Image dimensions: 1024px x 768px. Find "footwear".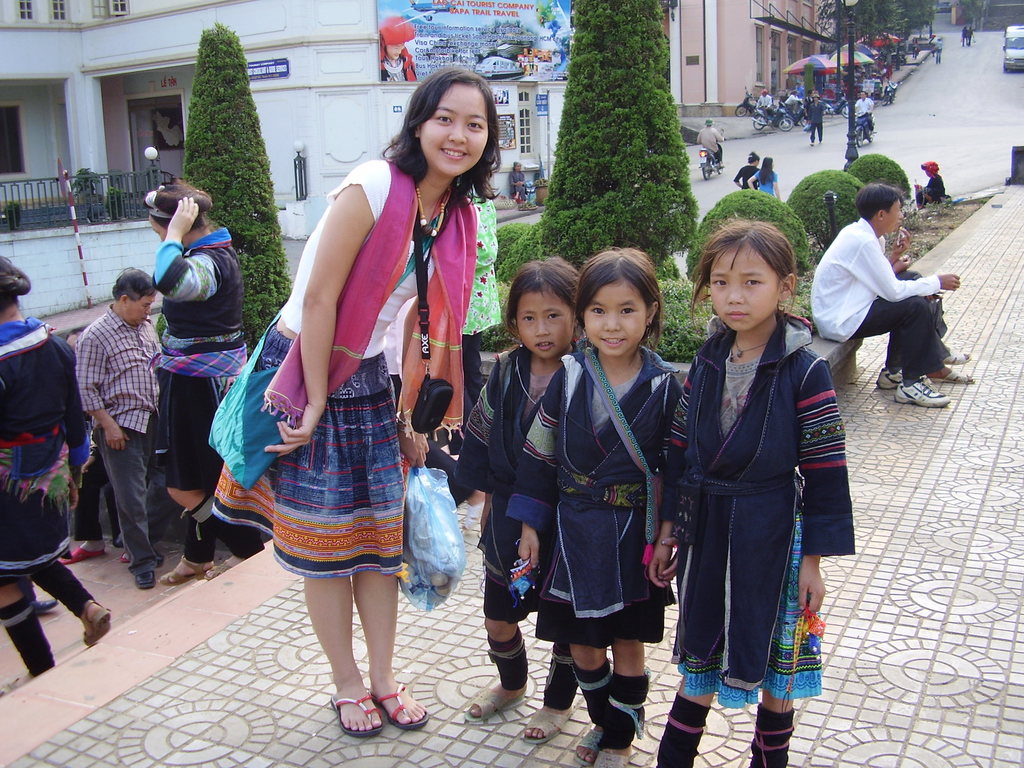
bbox(593, 753, 628, 767).
